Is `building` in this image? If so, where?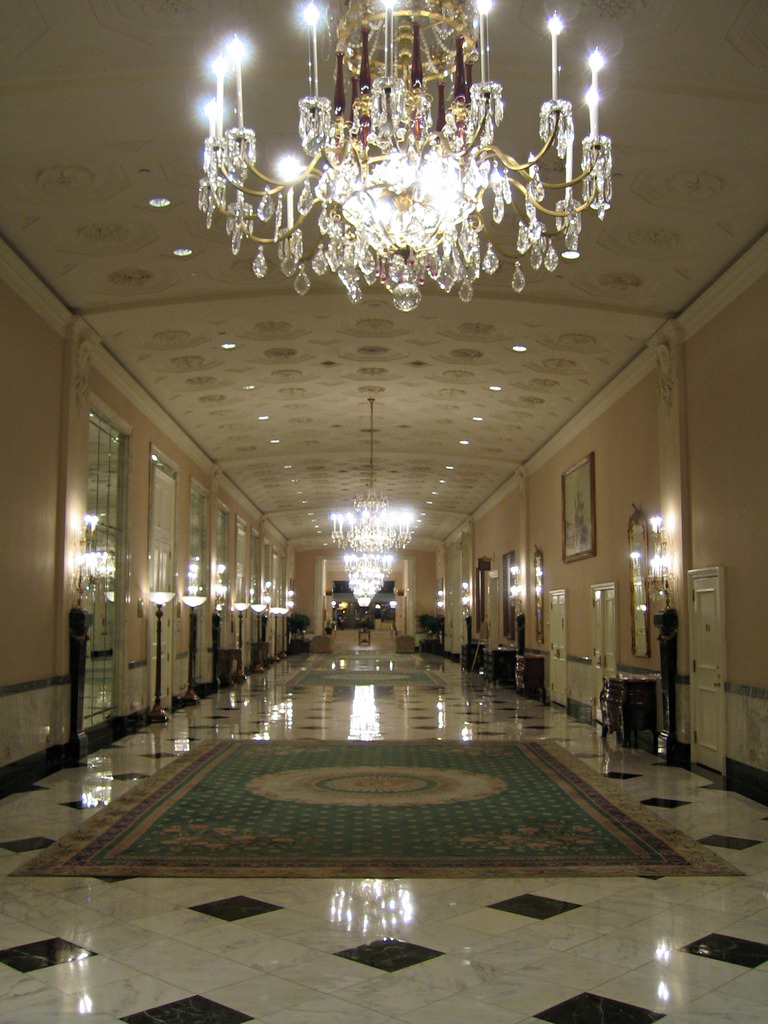
Yes, at [0, 0, 767, 1020].
